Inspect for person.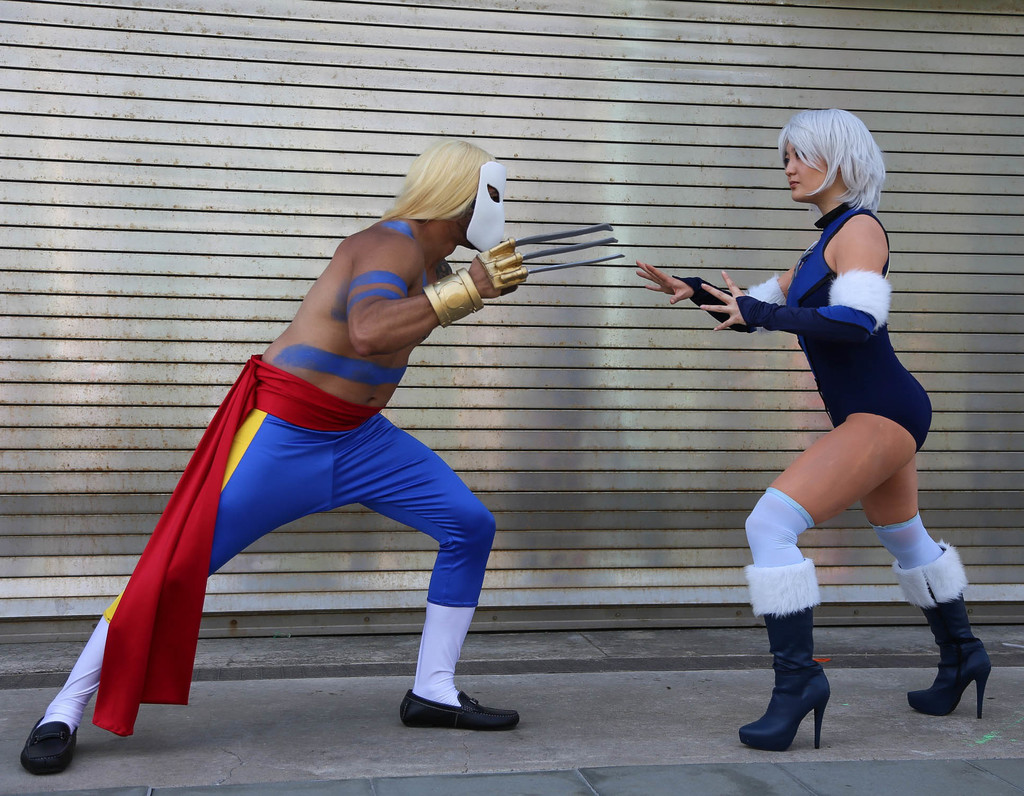
Inspection: left=636, top=104, right=989, bottom=752.
